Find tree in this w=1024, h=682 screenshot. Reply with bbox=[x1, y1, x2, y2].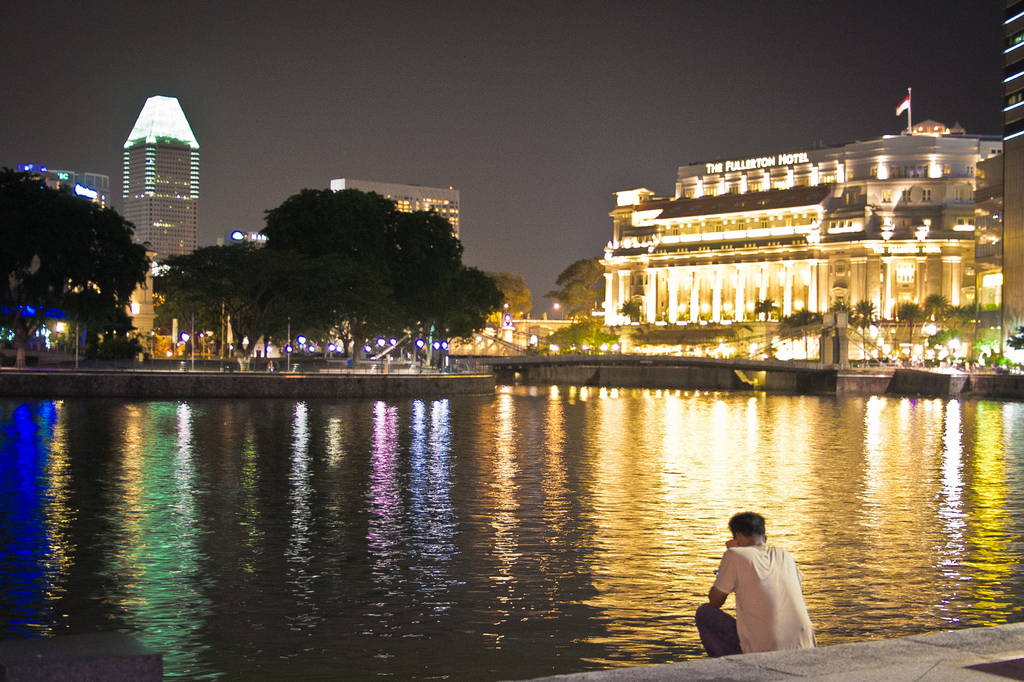
bbox=[262, 181, 468, 371].
